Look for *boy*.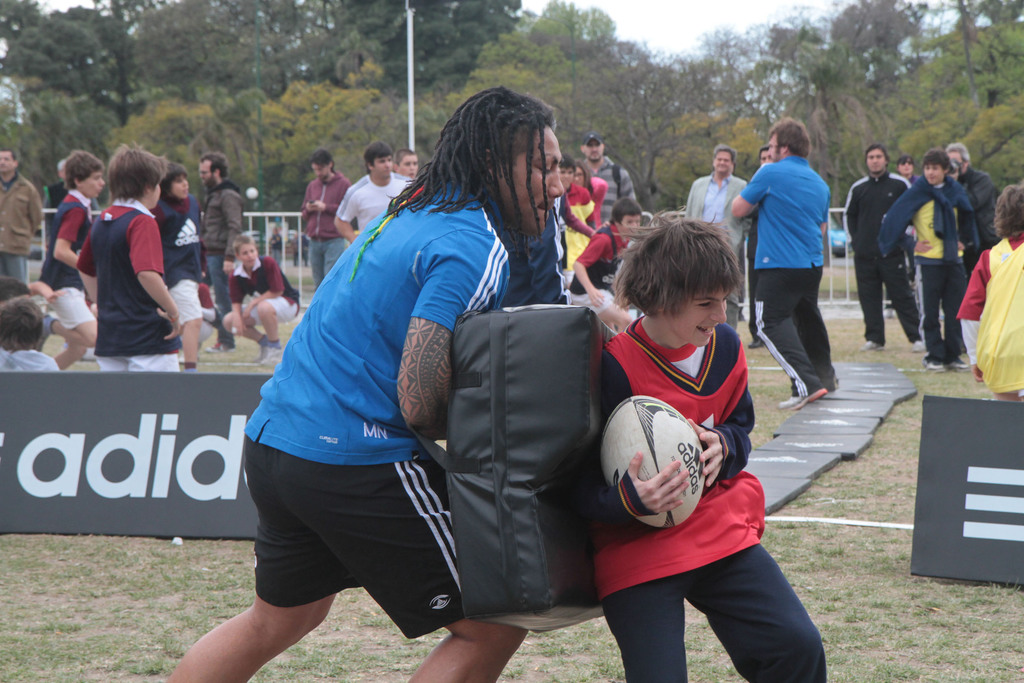
Found: rect(570, 199, 641, 333).
